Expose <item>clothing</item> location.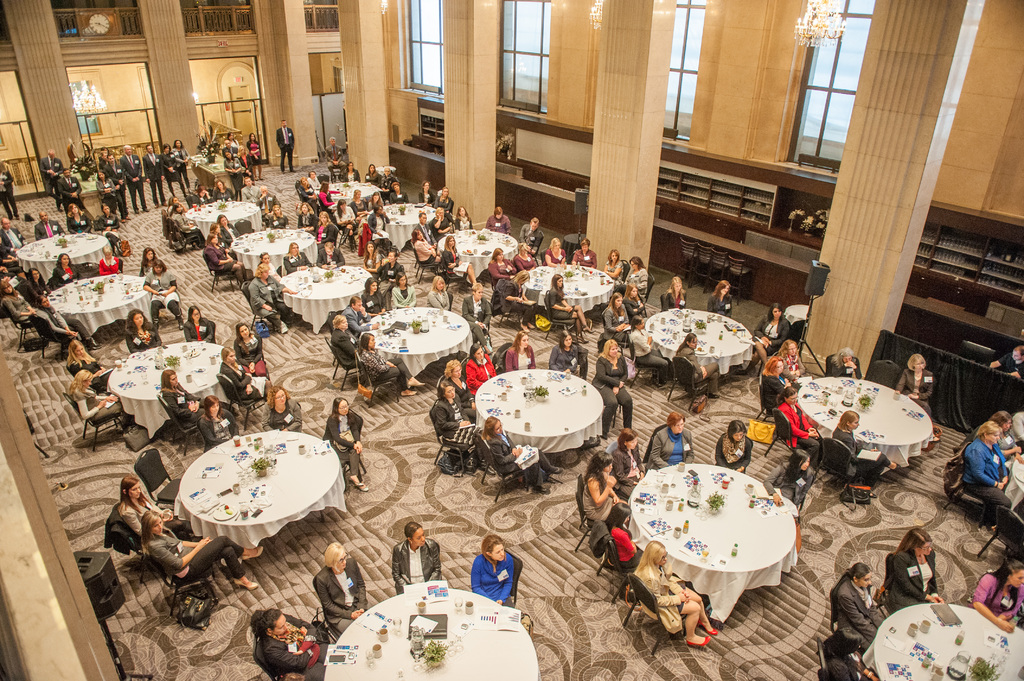
Exposed at <box>465,355,497,397</box>.
